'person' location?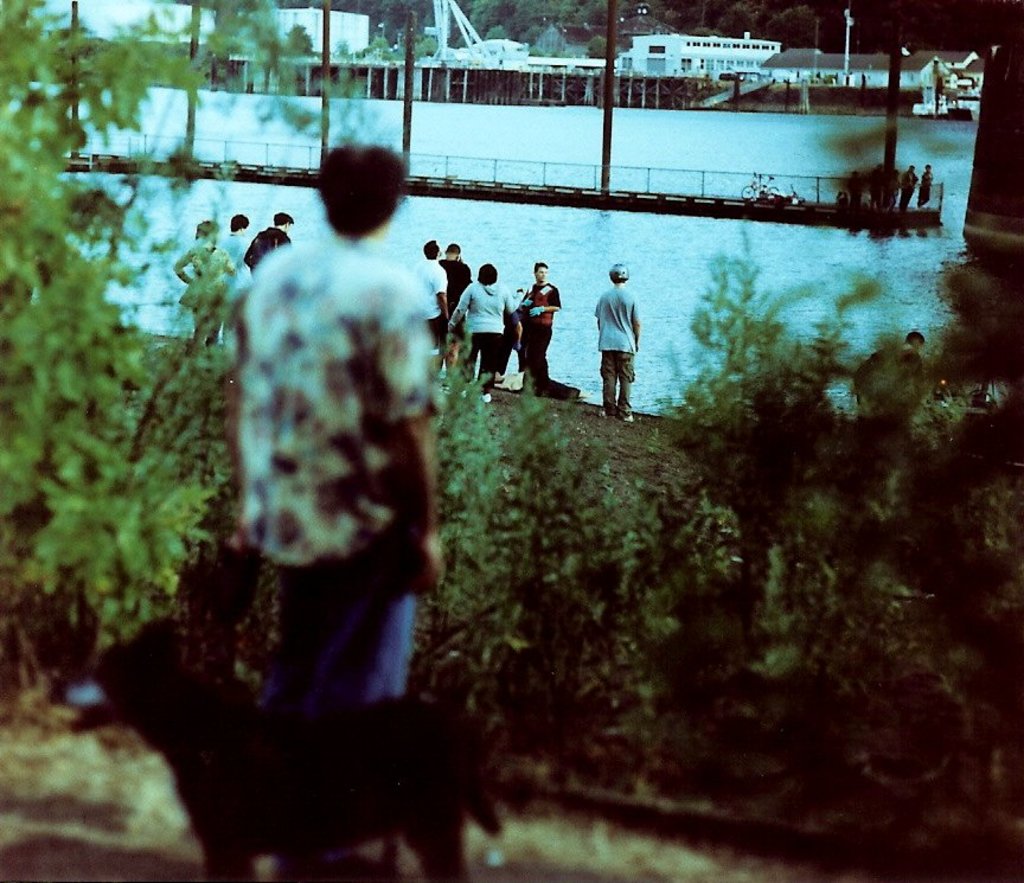
detection(495, 305, 524, 379)
